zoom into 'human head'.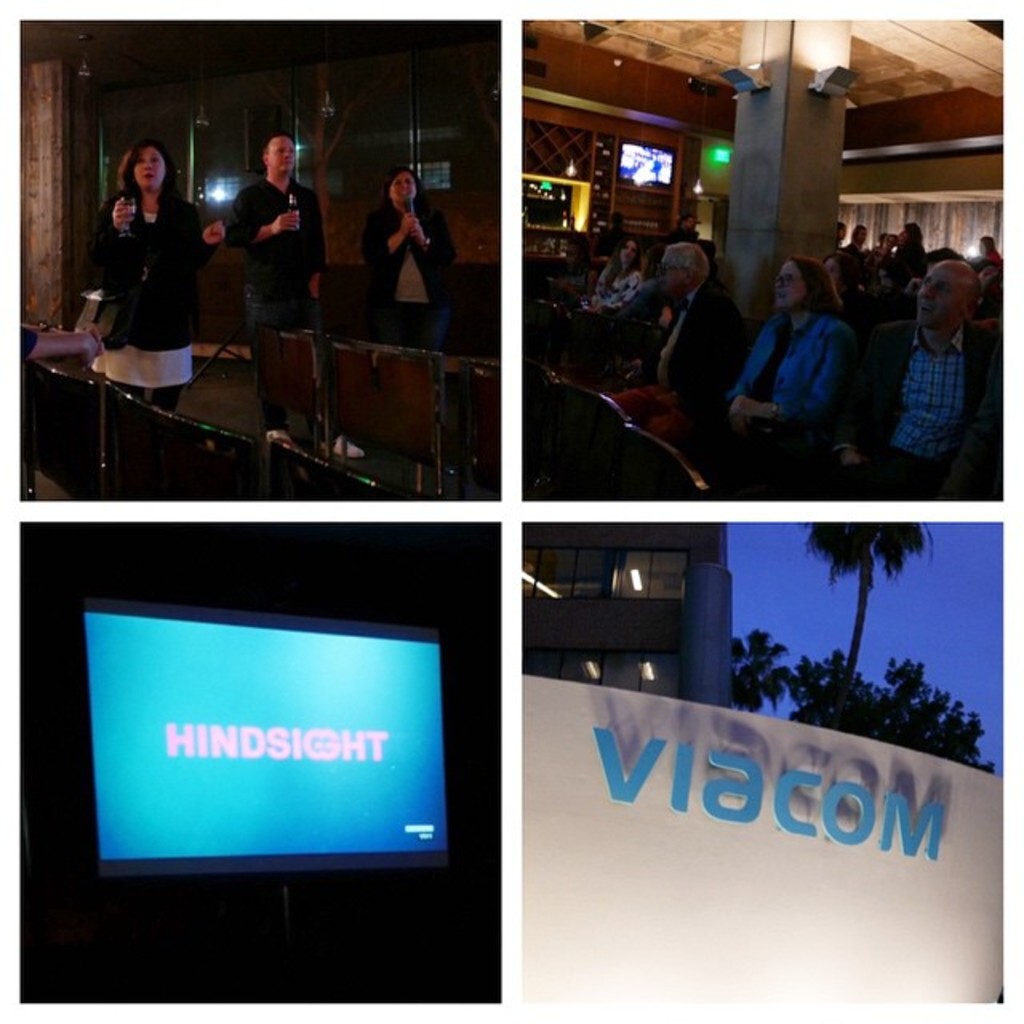
Zoom target: rect(619, 235, 637, 261).
